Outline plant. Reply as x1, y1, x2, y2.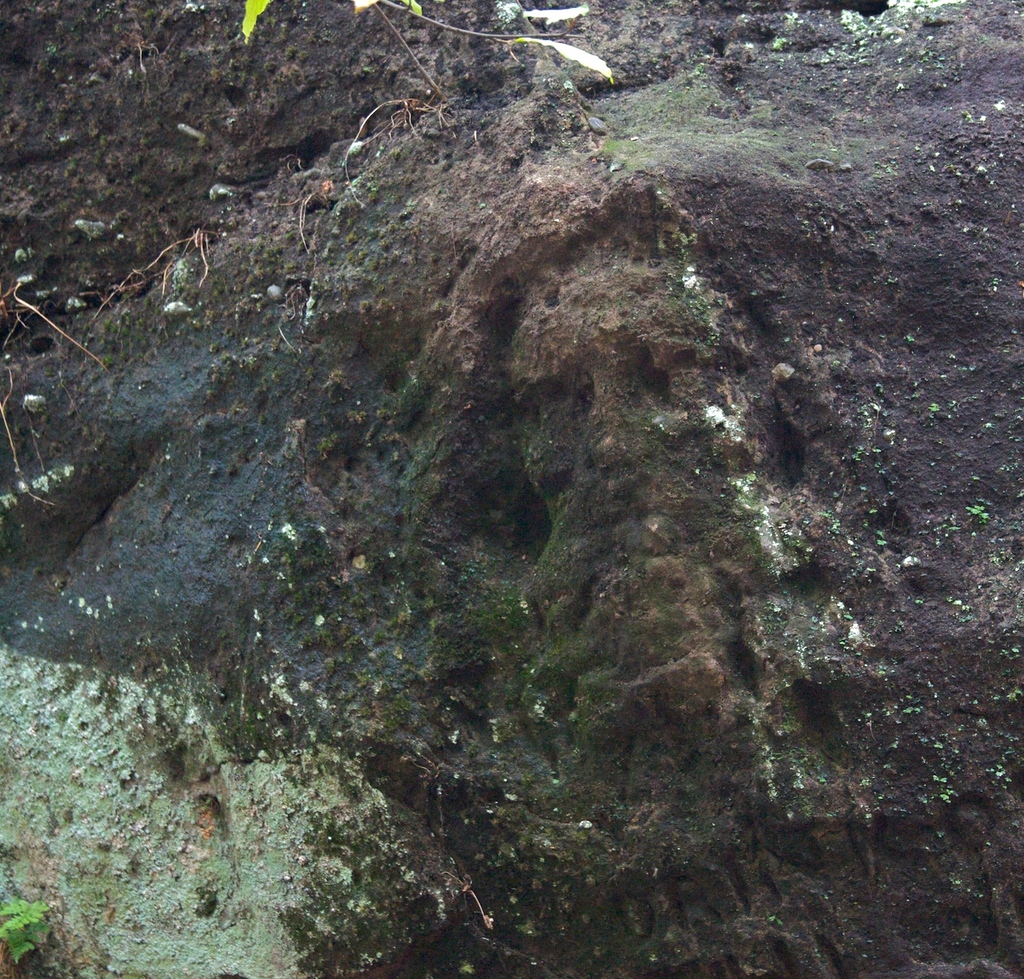
686, 53, 704, 81.
